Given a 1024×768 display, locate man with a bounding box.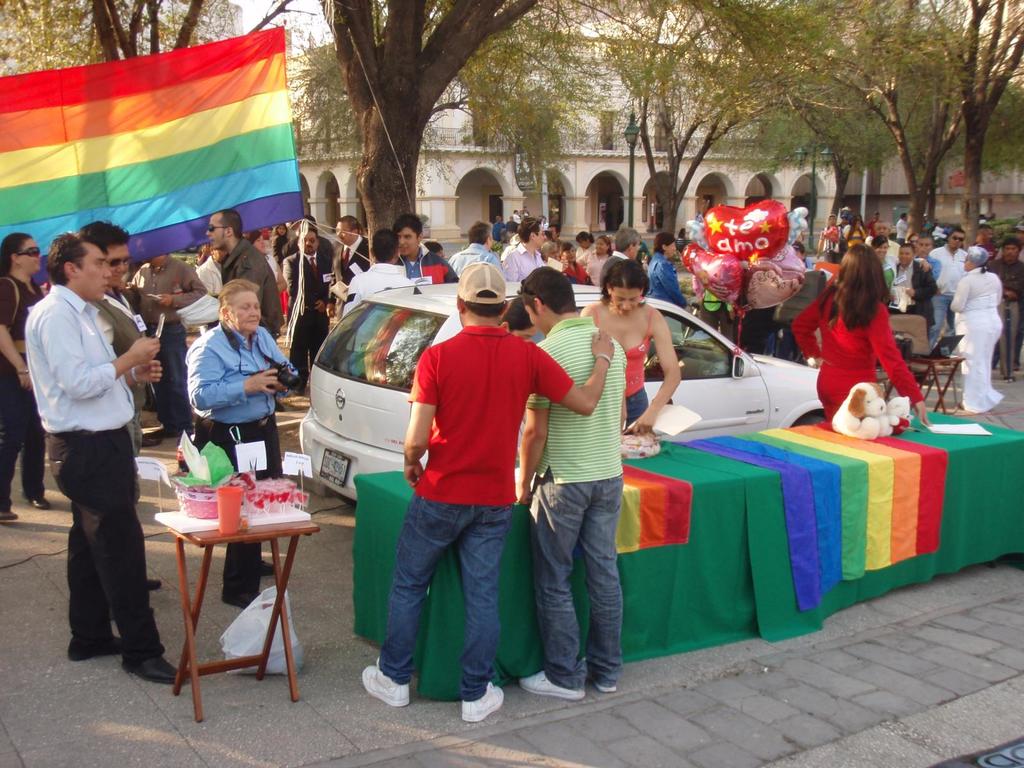
Located: 929,226,966,356.
